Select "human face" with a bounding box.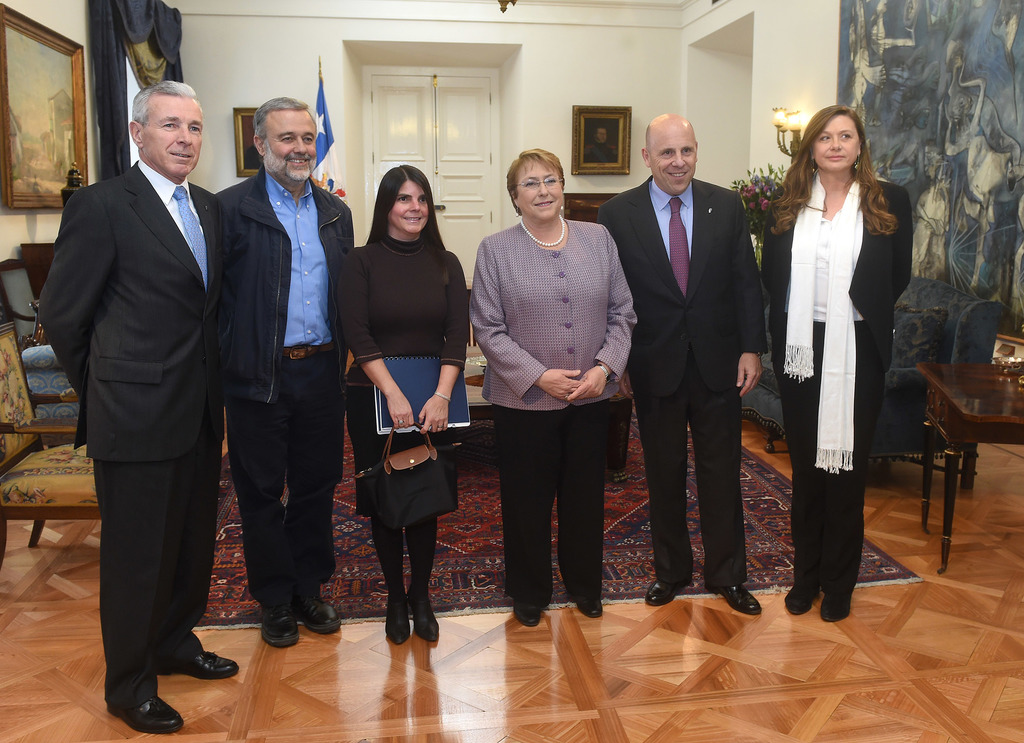
[515,157,564,225].
